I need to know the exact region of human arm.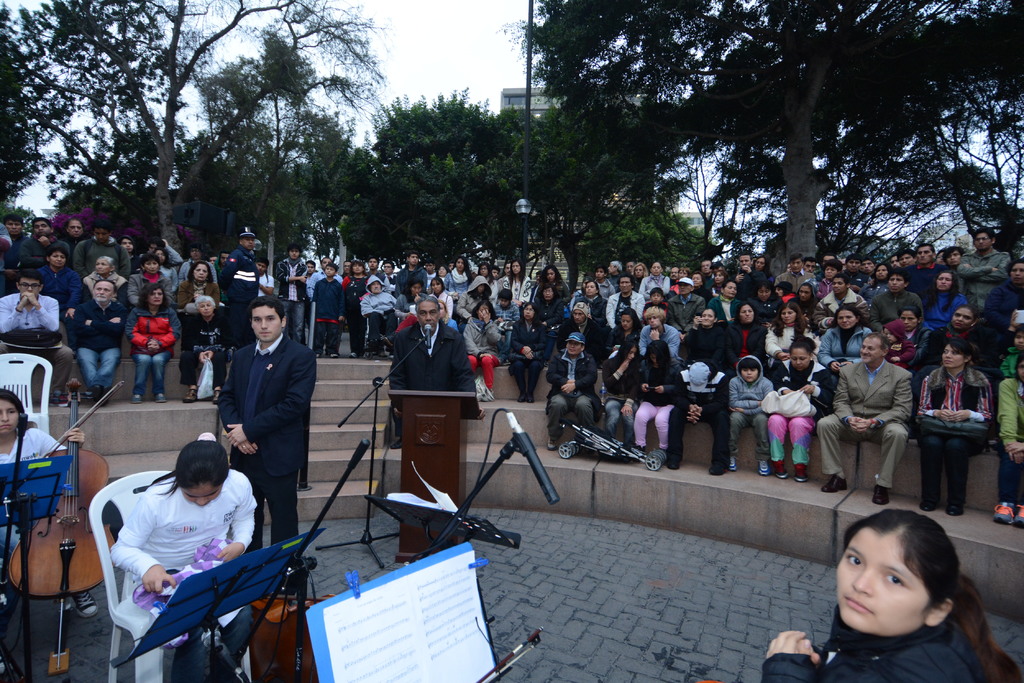
Region: locate(1, 296, 27, 333).
